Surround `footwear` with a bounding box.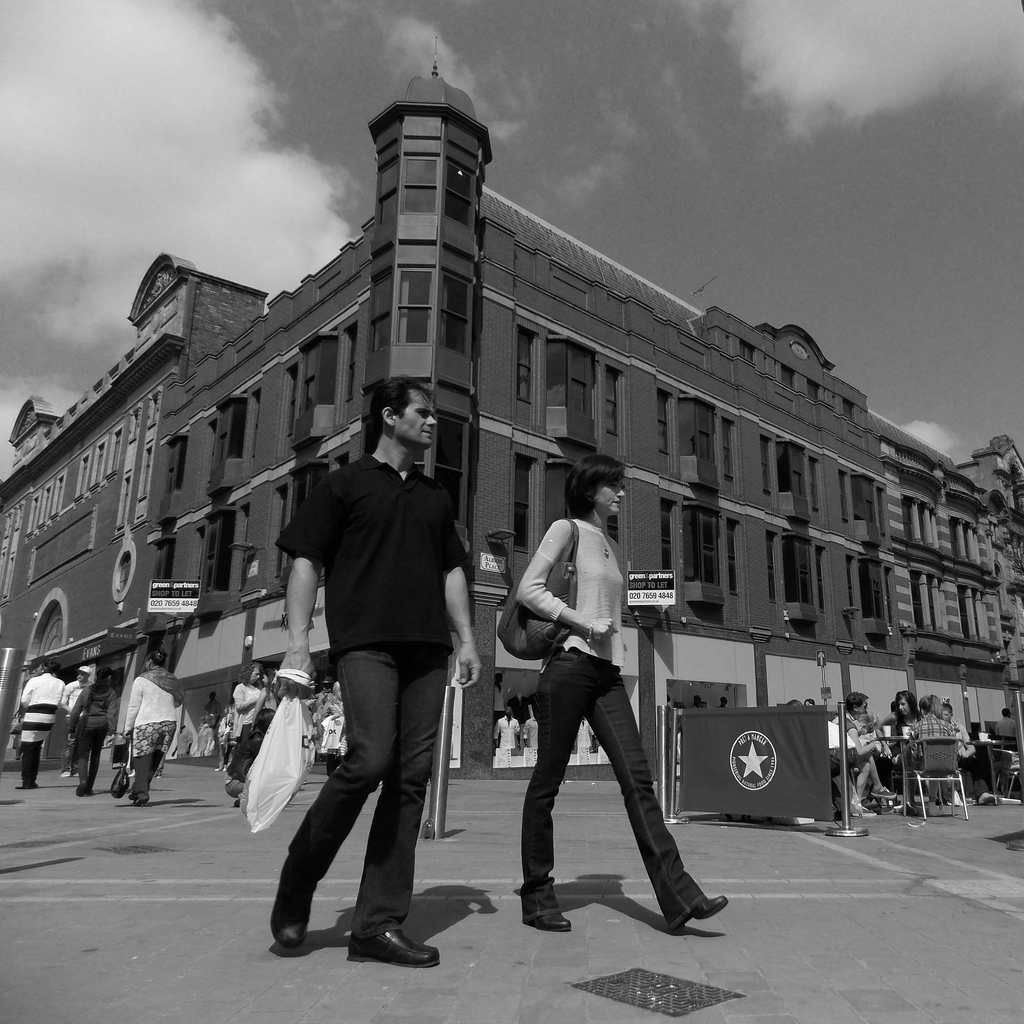
region(216, 767, 221, 772).
